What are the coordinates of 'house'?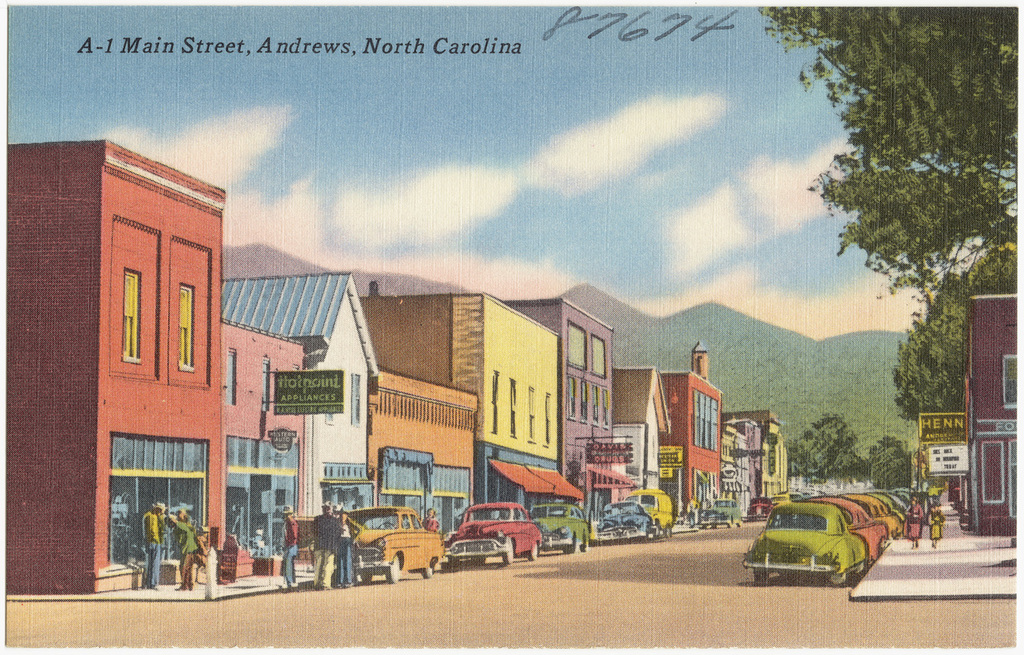
(x1=225, y1=273, x2=382, y2=553).
